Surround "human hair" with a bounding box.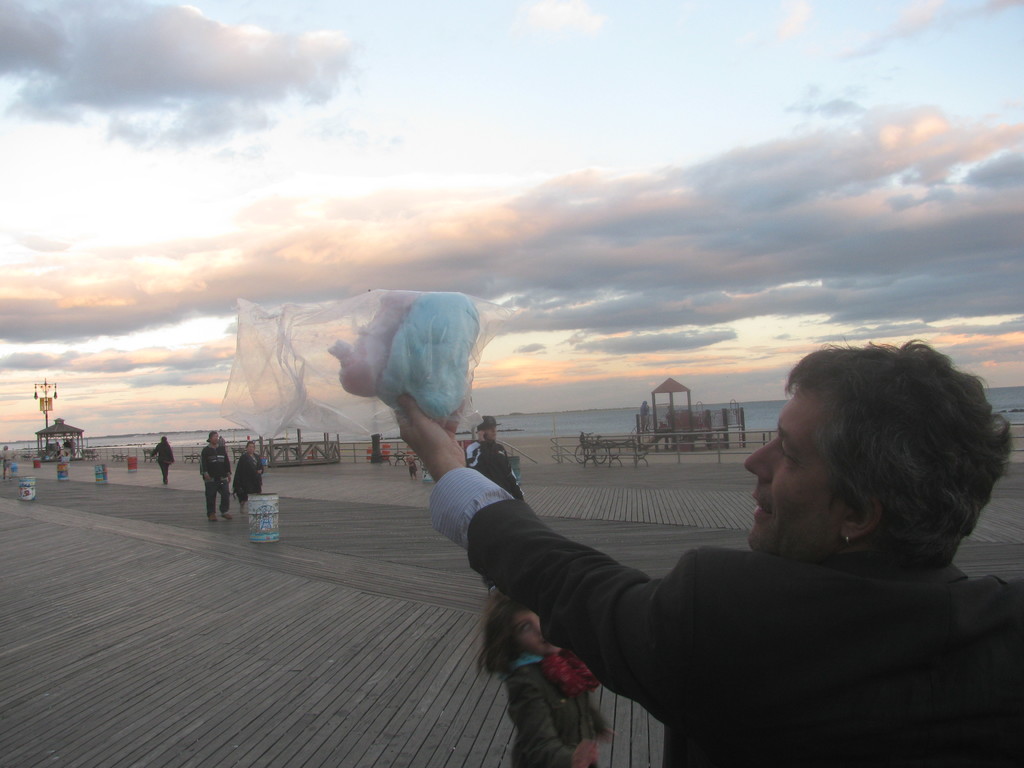
[left=473, top=588, right=531, bottom=679].
